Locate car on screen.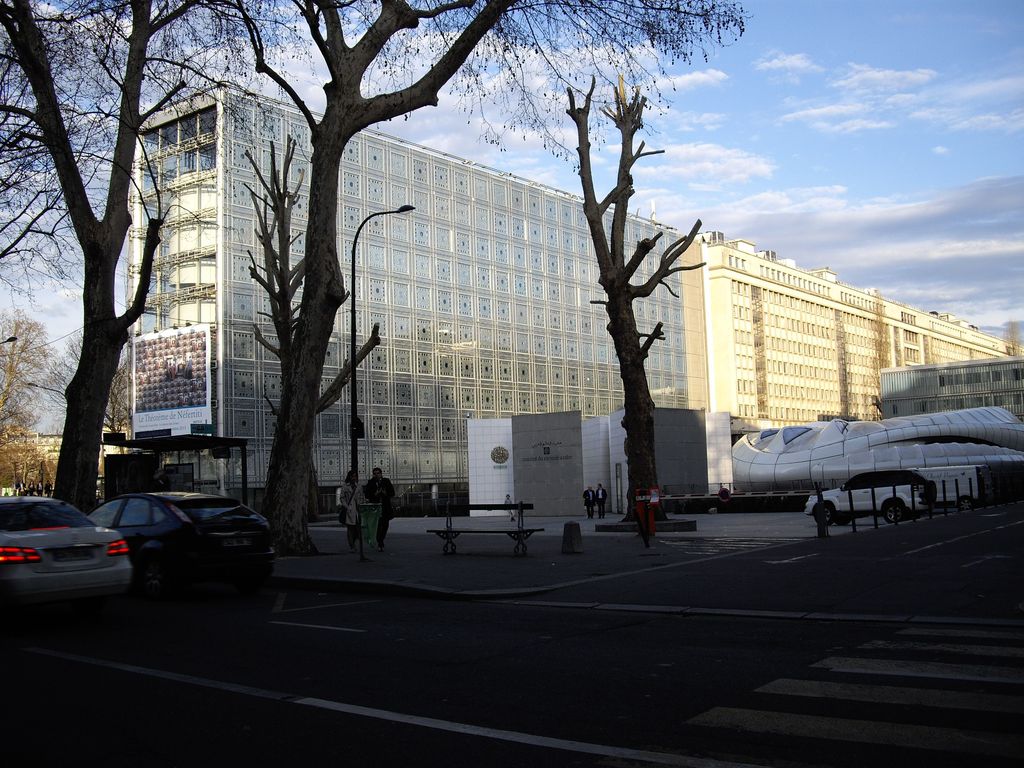
On screen at box=[0, 495, 131, 622].
